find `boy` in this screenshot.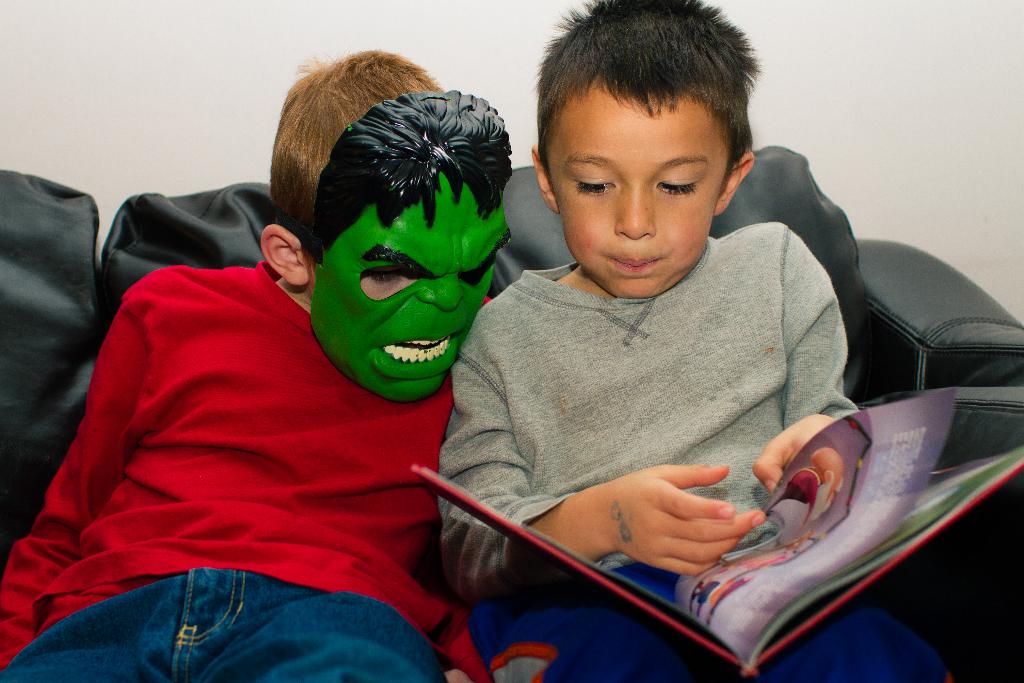
The bounding box for `boy` is x1=0 y1=49 x2=513 y2=682.
